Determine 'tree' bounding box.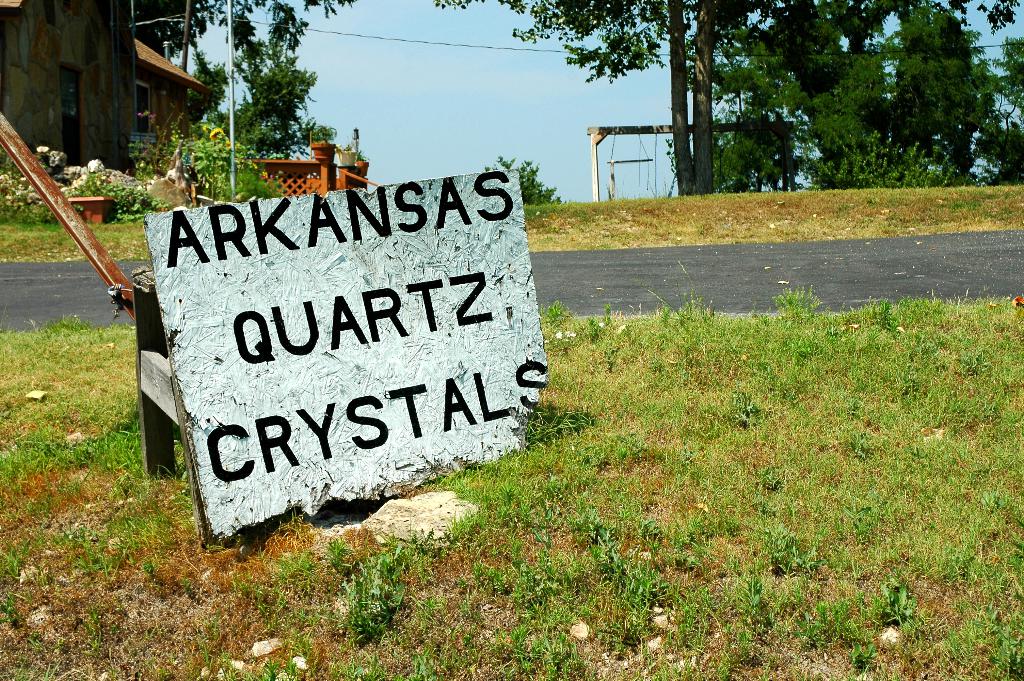
Determined: left=445, top=0, right=689, bottom=198.
